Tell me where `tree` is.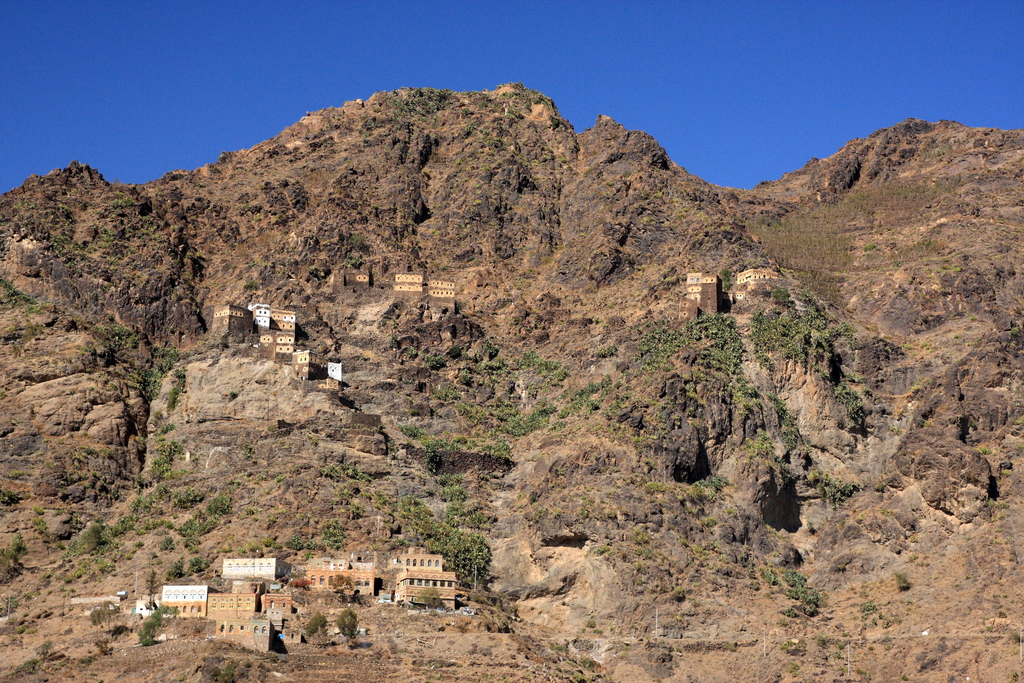
`tree` is at [x1=305, y1=609, x2=329, y2=639].
